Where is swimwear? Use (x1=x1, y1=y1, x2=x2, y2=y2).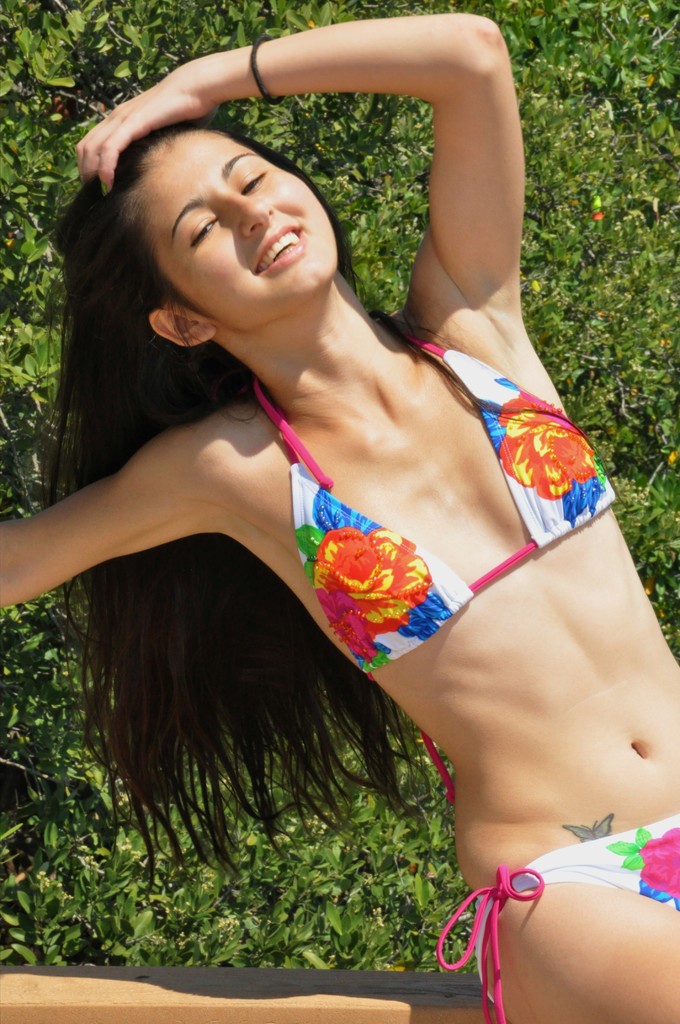
(x1=245, y1=318, x2=620, y2=676).
